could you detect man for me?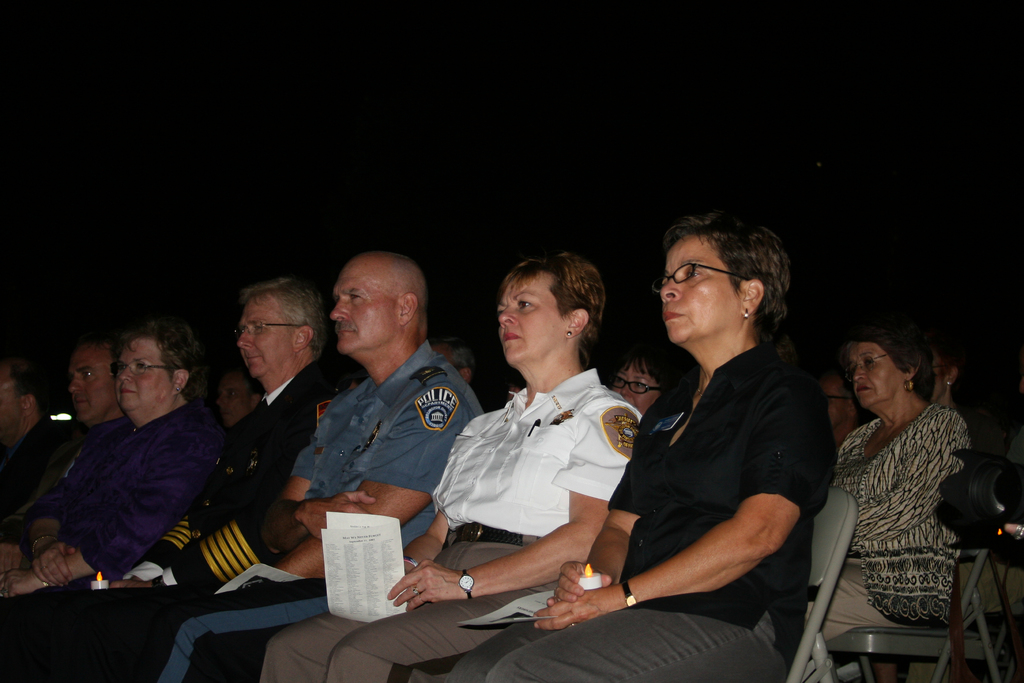
Detection result: box(0, 269, 365, 682).
